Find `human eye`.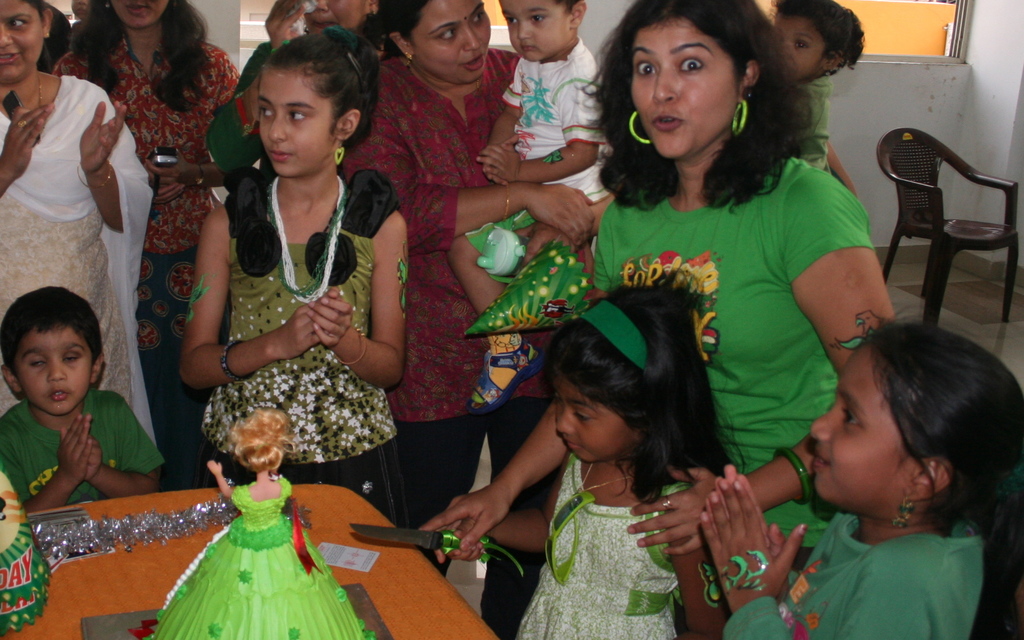
x1=572 y1=409 x2=595 y2=423.
